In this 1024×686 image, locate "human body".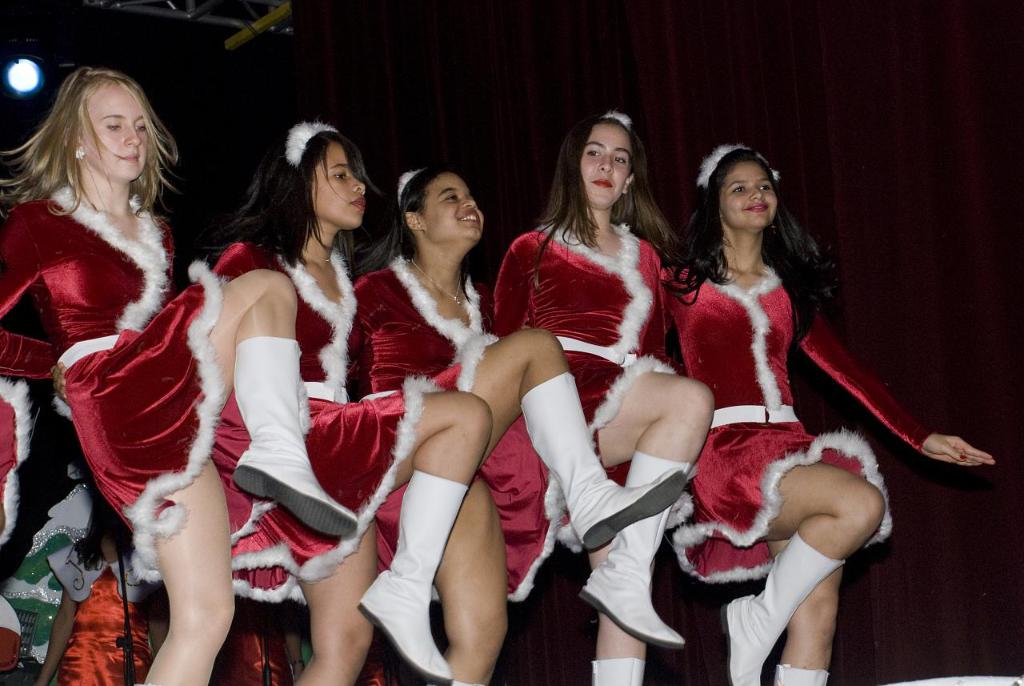
Bounding box: bbox=[483, 110, 719, 685].
